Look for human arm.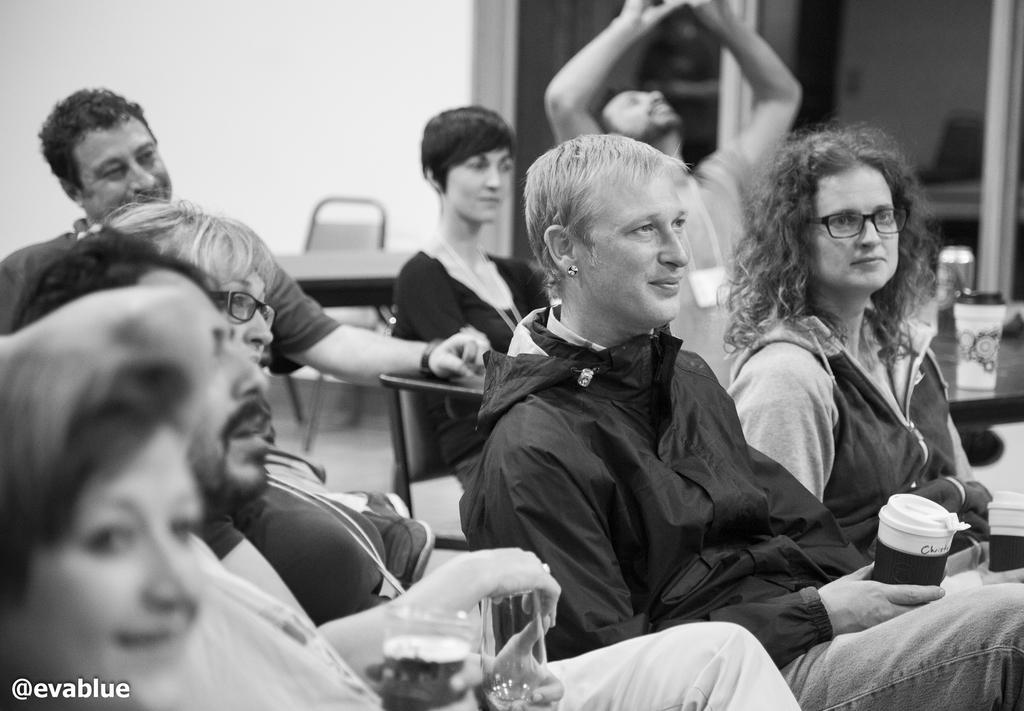
Found: detection(0, 234, 64, 321).
